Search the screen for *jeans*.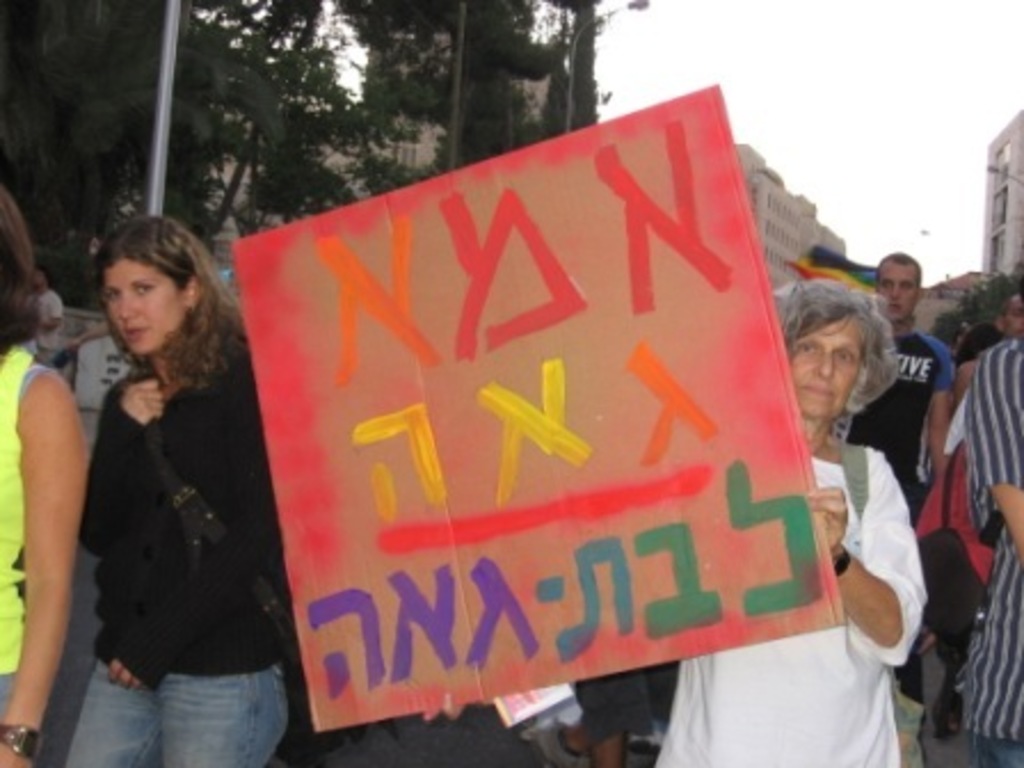
Found at l=64, t=661, r=290, b=766.
